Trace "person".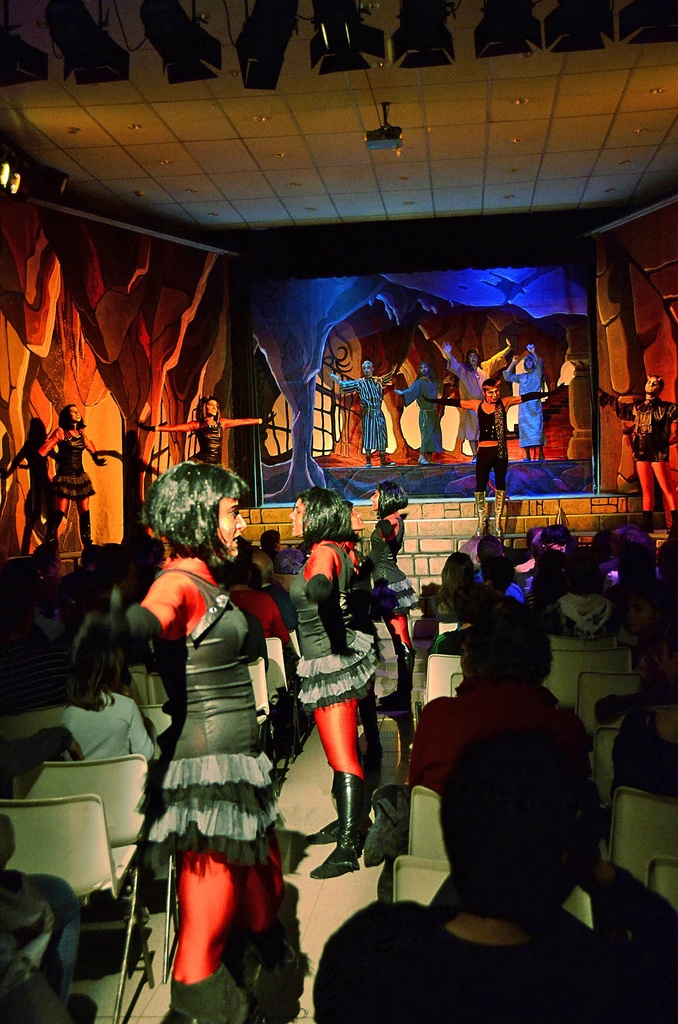
Traced to (x1=13, y1=399, x2=94, y2=554).
